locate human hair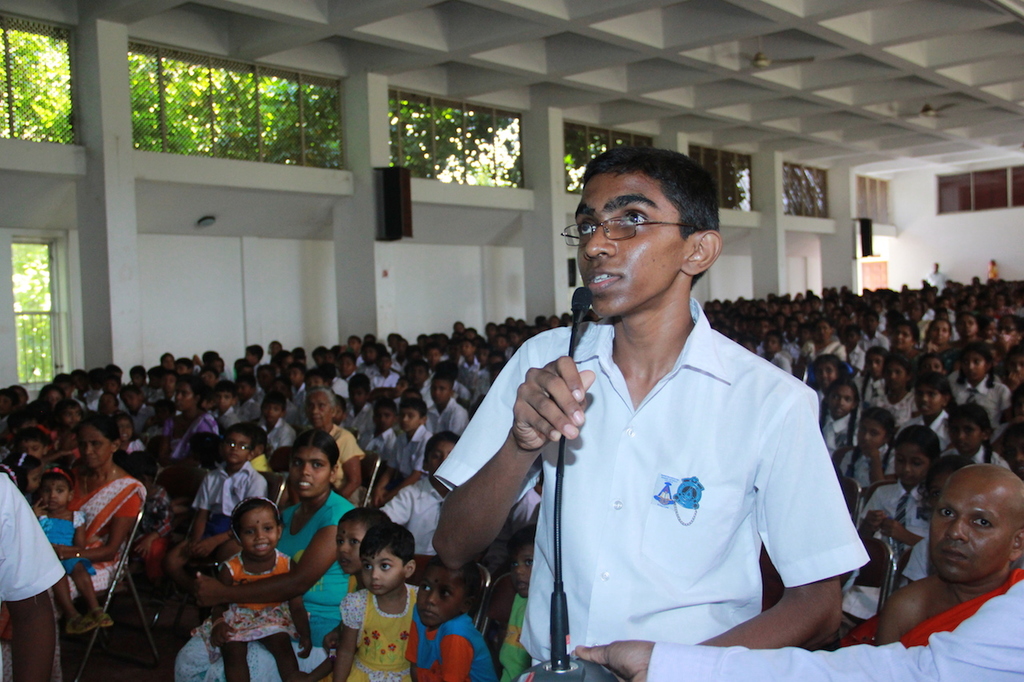
bbox=[156, 352, 170, 362]
